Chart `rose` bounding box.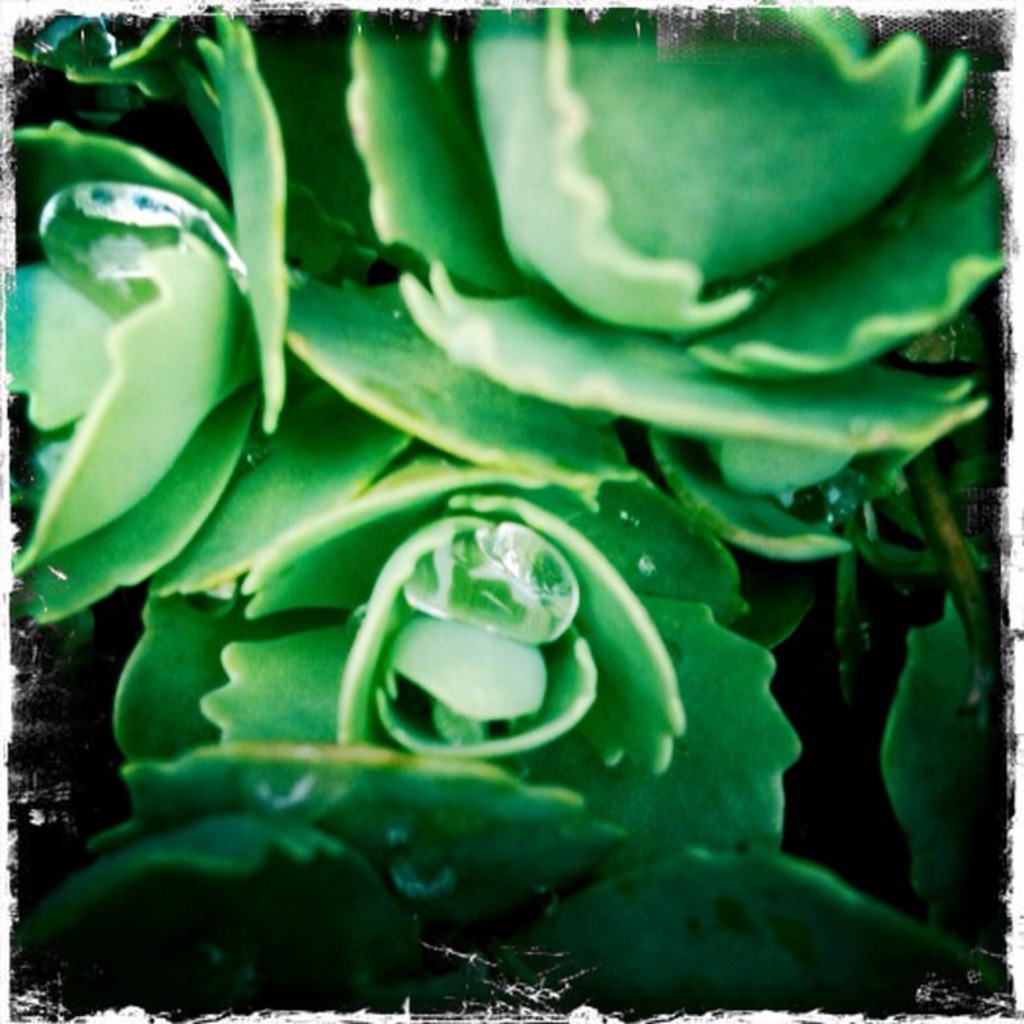
Charted: {"x1": 287, "y1": 1, "x2": 1006, "y2": 563}.
